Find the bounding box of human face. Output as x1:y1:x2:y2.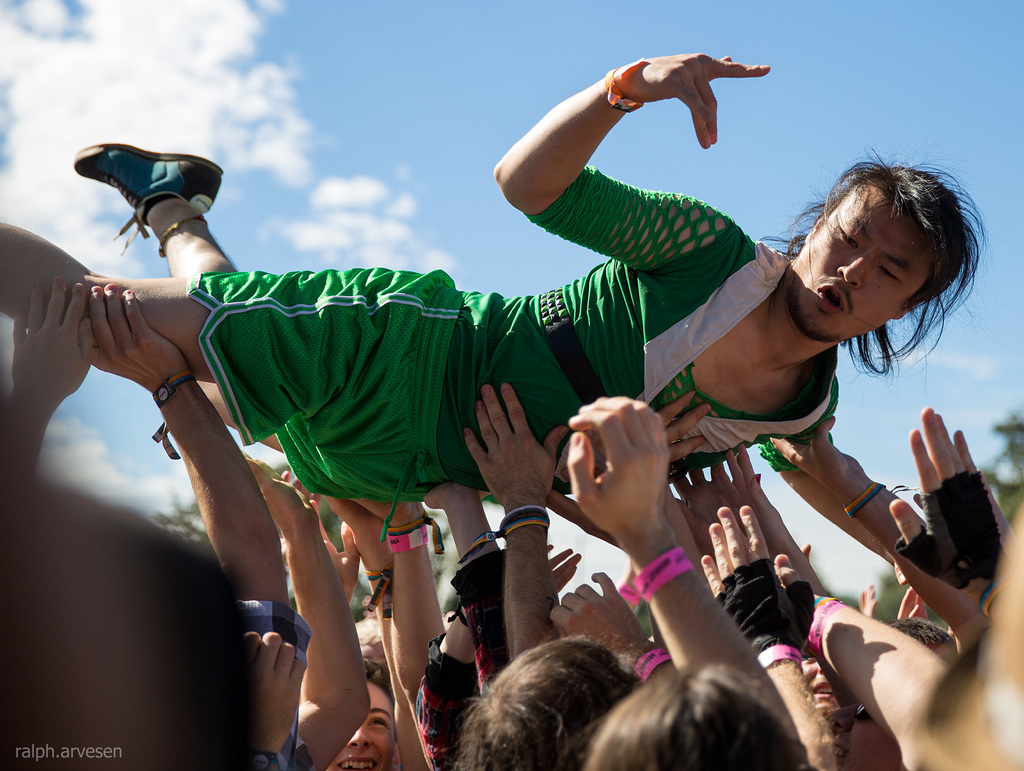
792:189:926:342.
